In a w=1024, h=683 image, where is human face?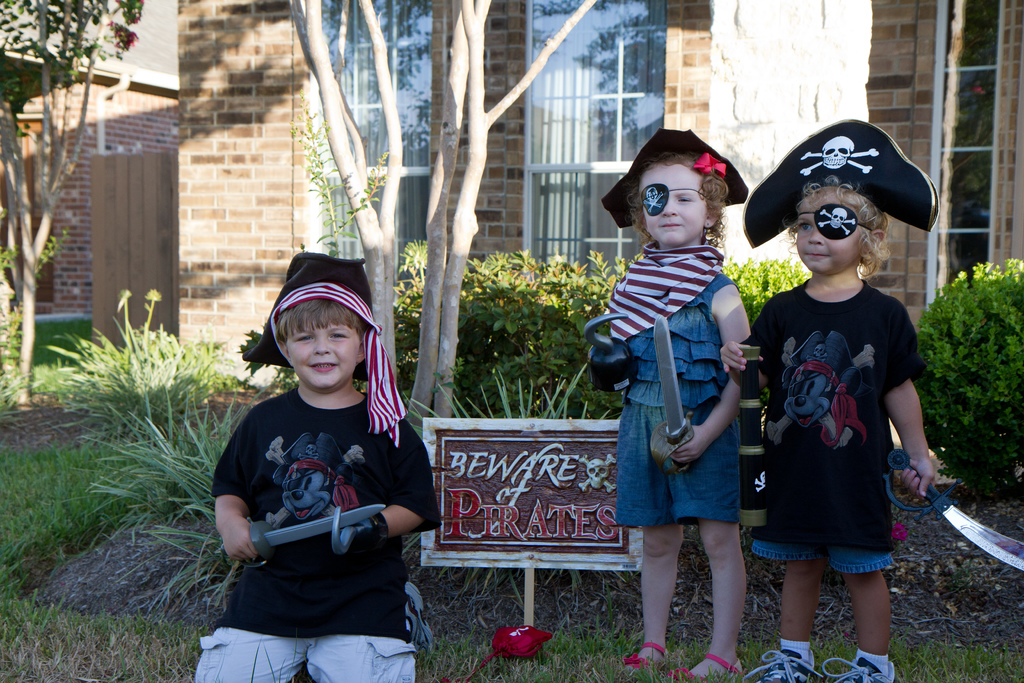
box(796, 186, 867, 277).
